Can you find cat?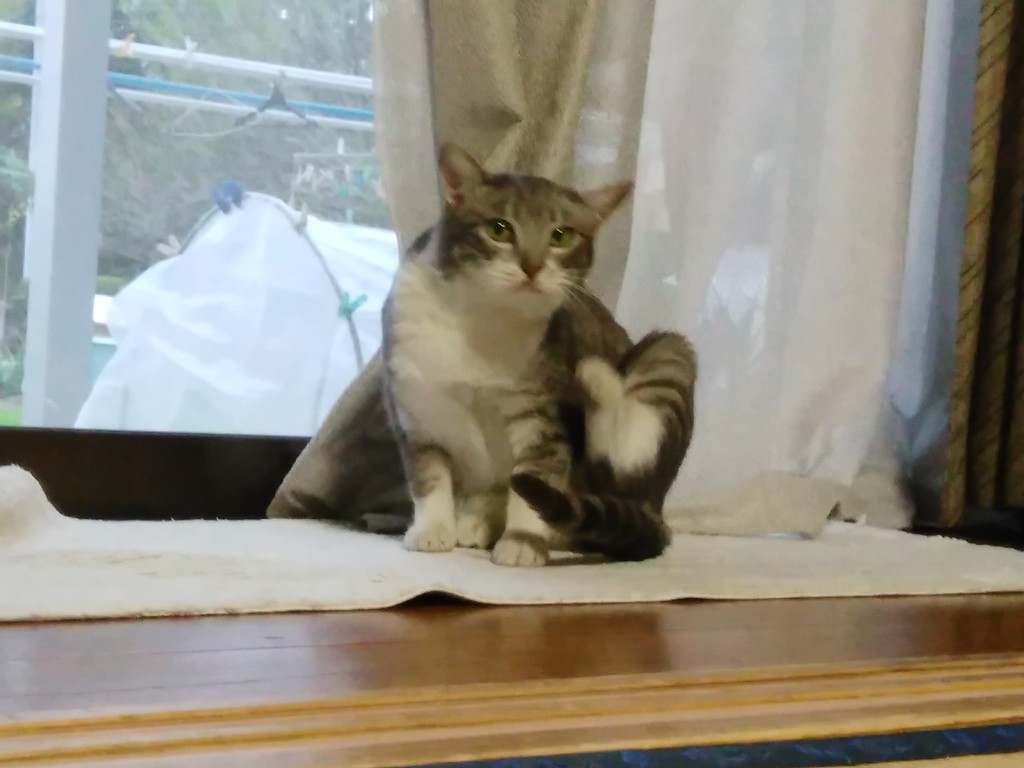
Yes, bounding box: bbox(376, 149, 695, 566).
